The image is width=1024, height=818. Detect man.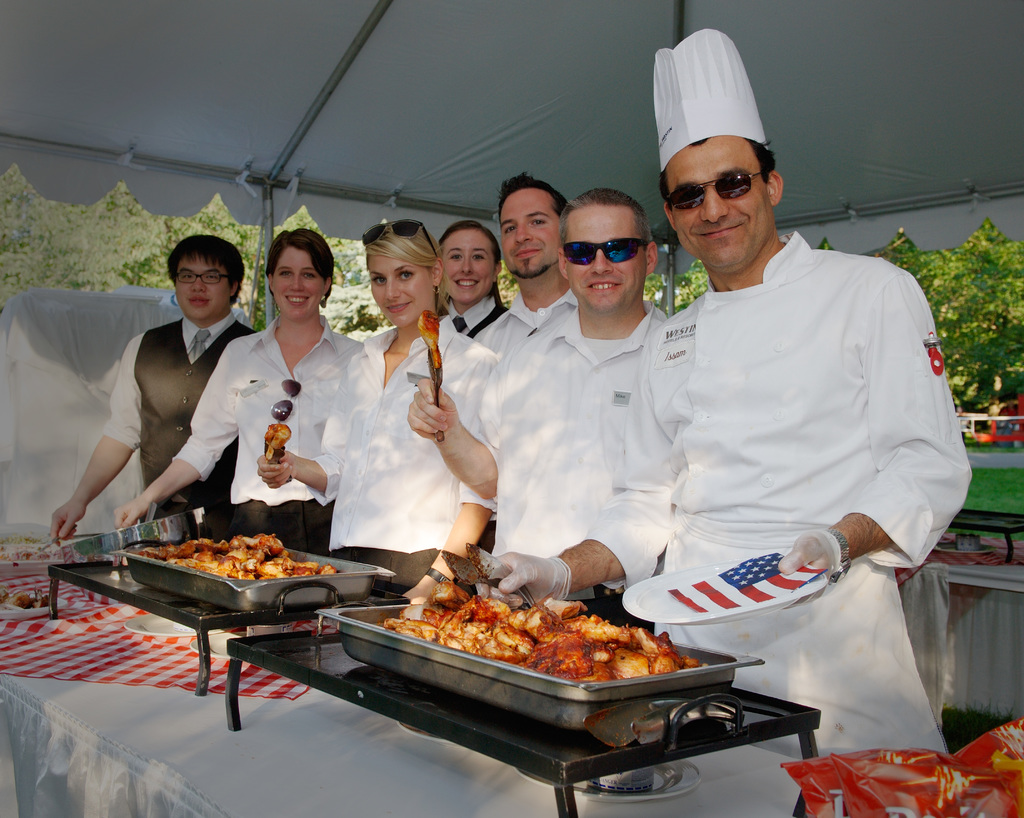
Detection: 463,165,590,360.
